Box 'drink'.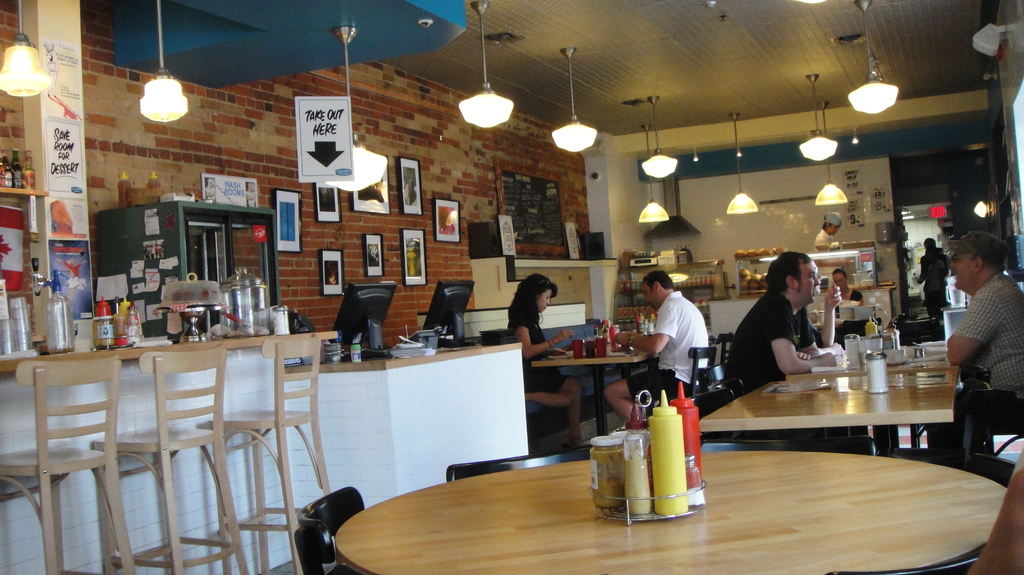
locate(584, 339, 598, 360).
